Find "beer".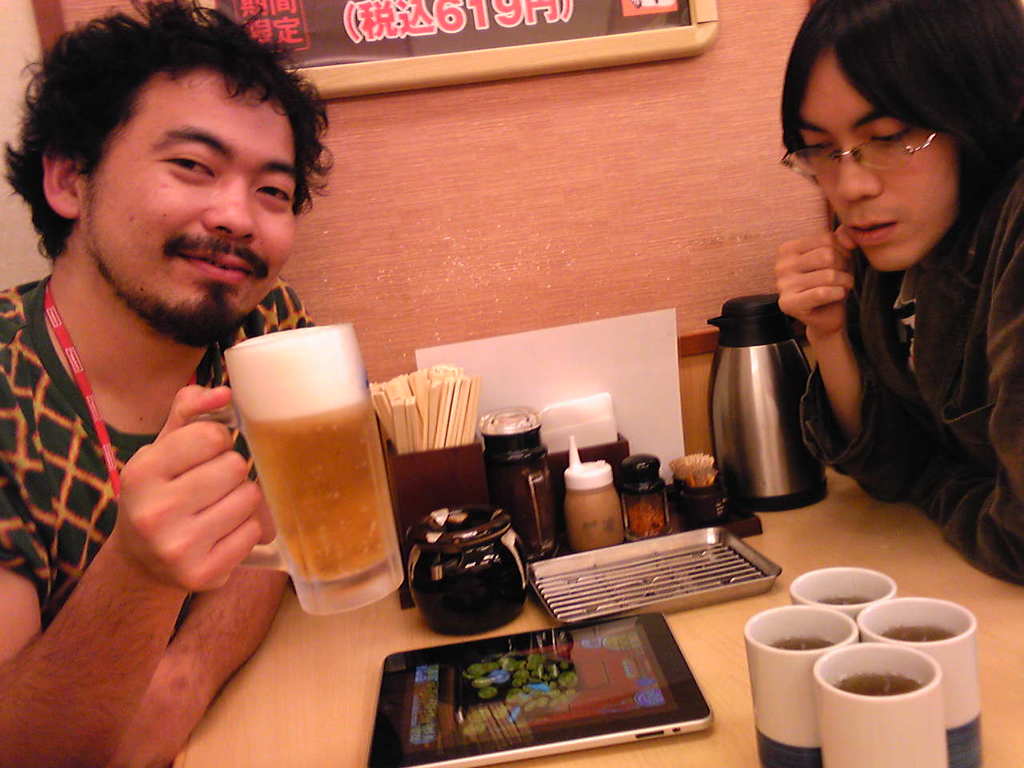
bbox(739, 592, 847, 767).
